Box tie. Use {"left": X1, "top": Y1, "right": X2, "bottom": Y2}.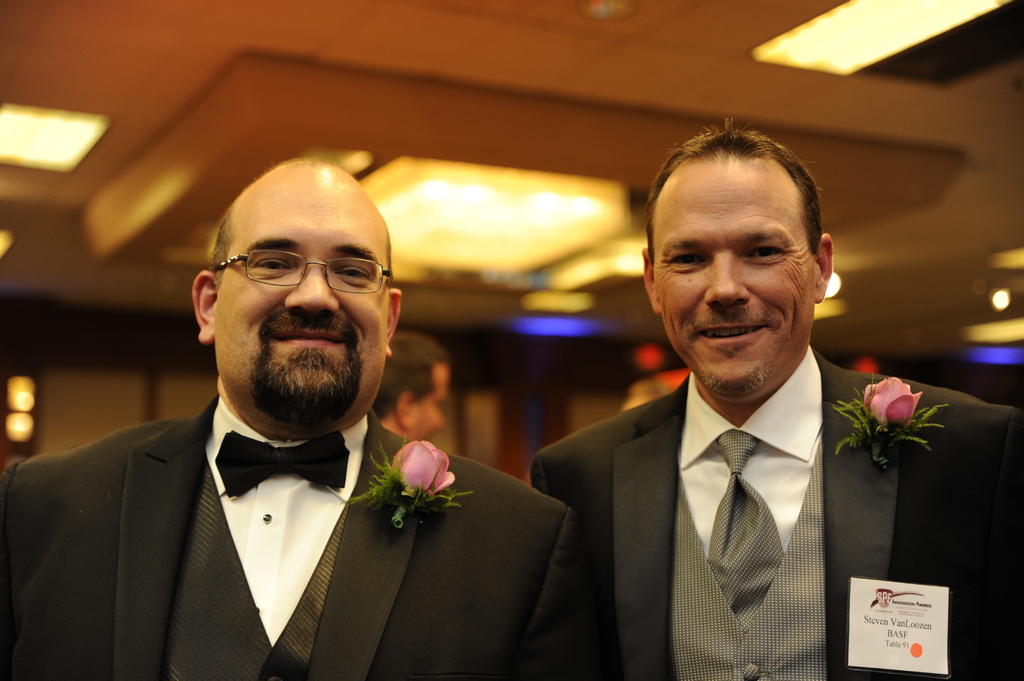
{"left": 713, "top": 431, "right": 788, "bottom": 635}.
